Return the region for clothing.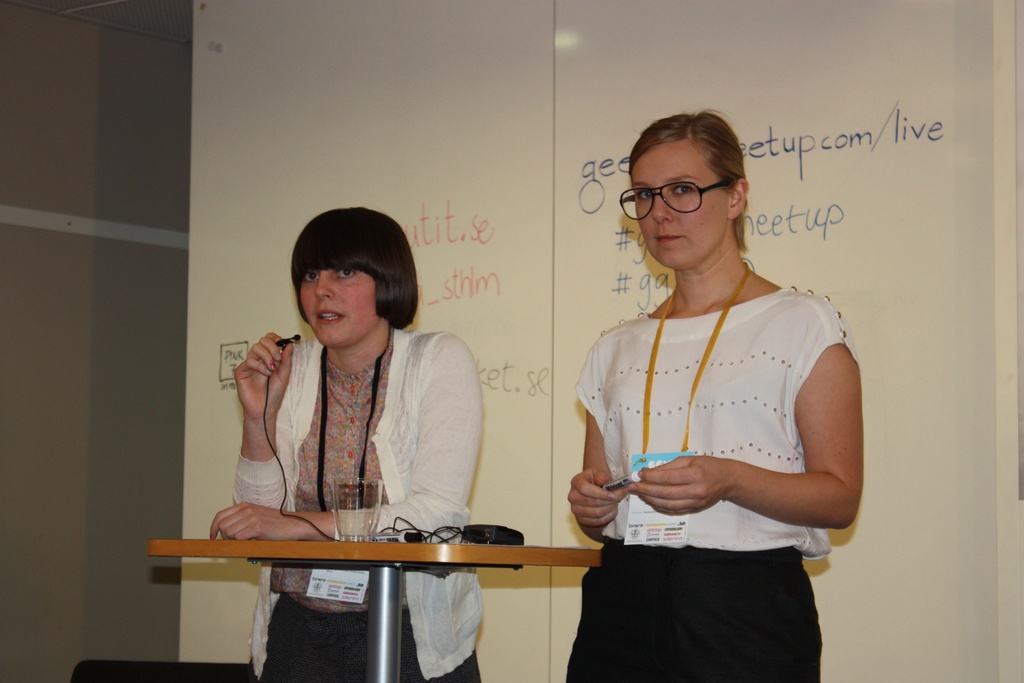
Rect(579, 247, 851, 620).
